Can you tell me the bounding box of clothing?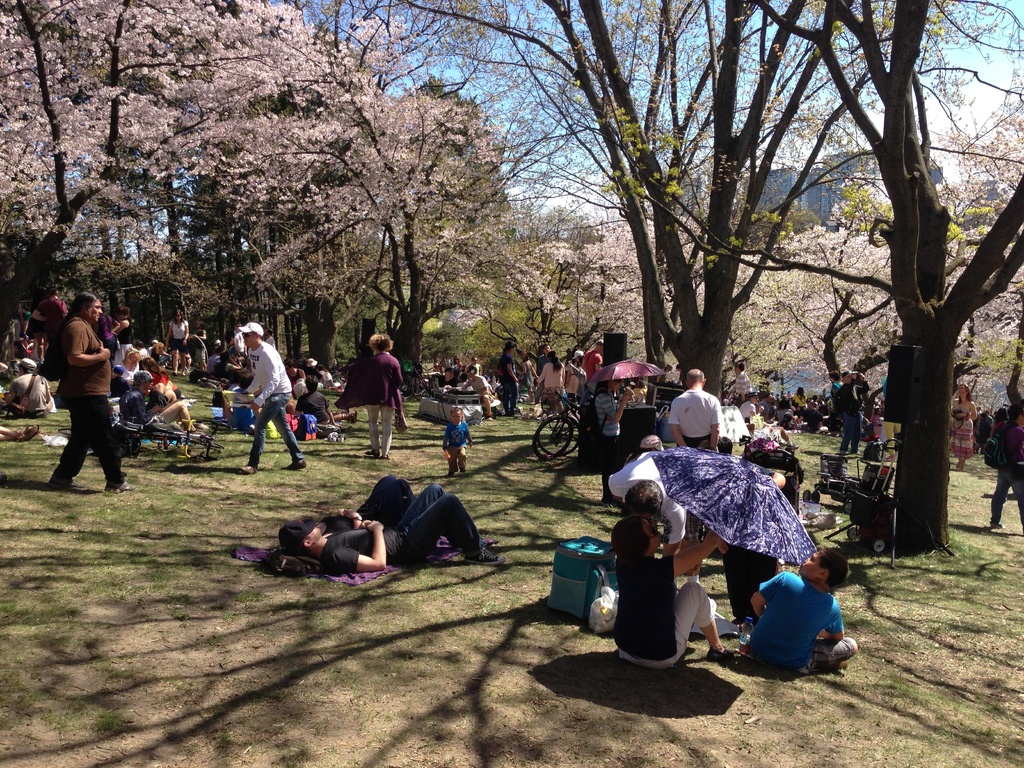
detection(610, 555, 674, 655).
